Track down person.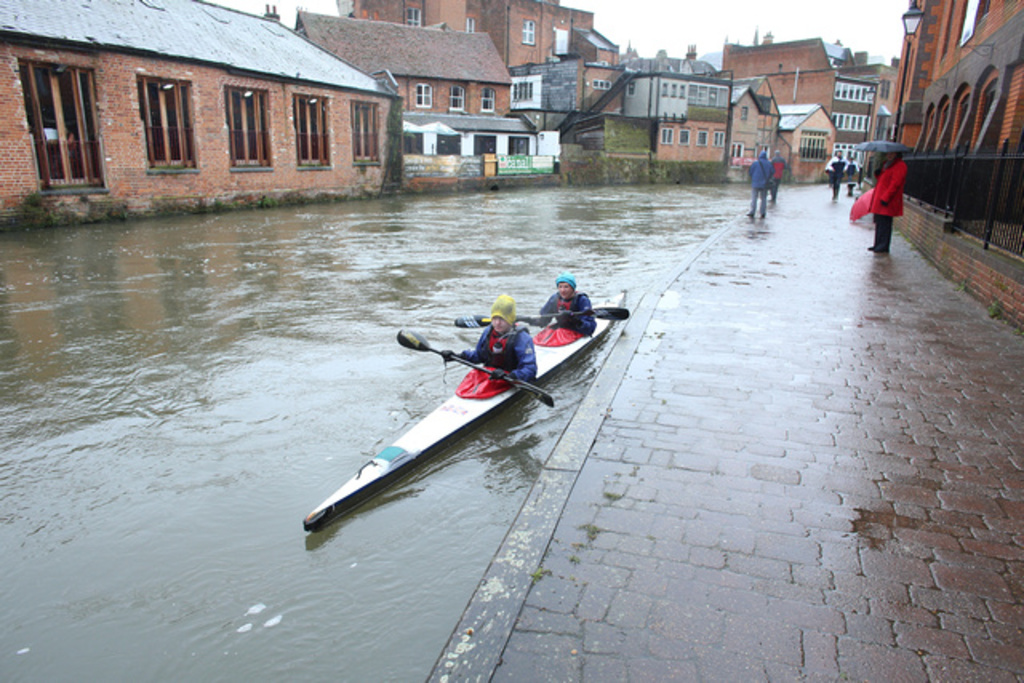
Tracked to select_region(867, 139, 923, 243).
